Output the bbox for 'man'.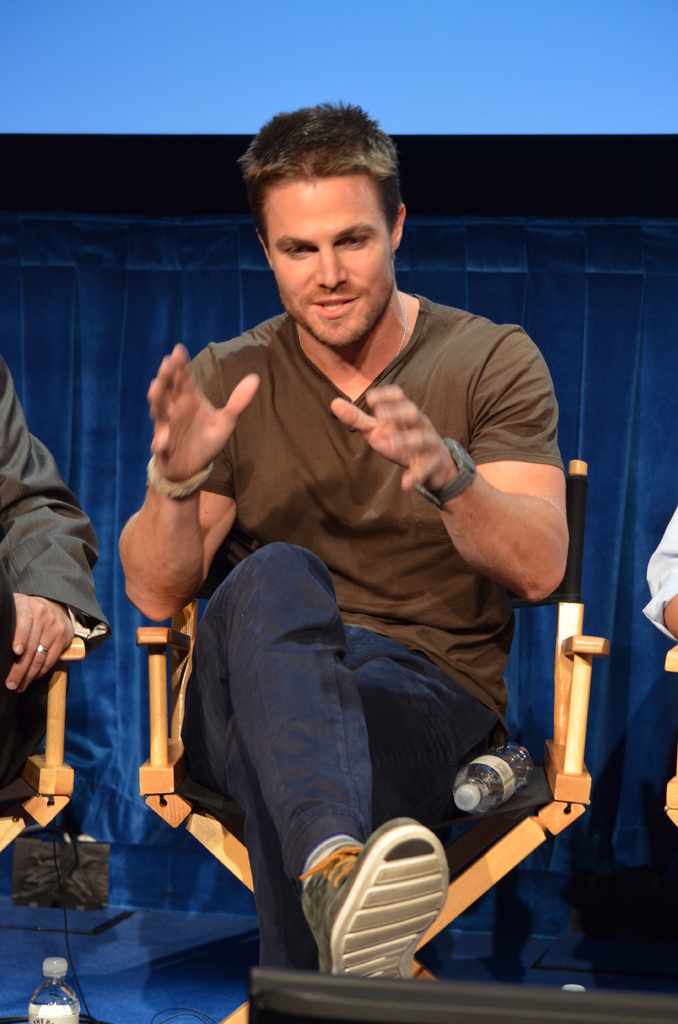
(x1=122, y1=131, x2=585, y2=984).
